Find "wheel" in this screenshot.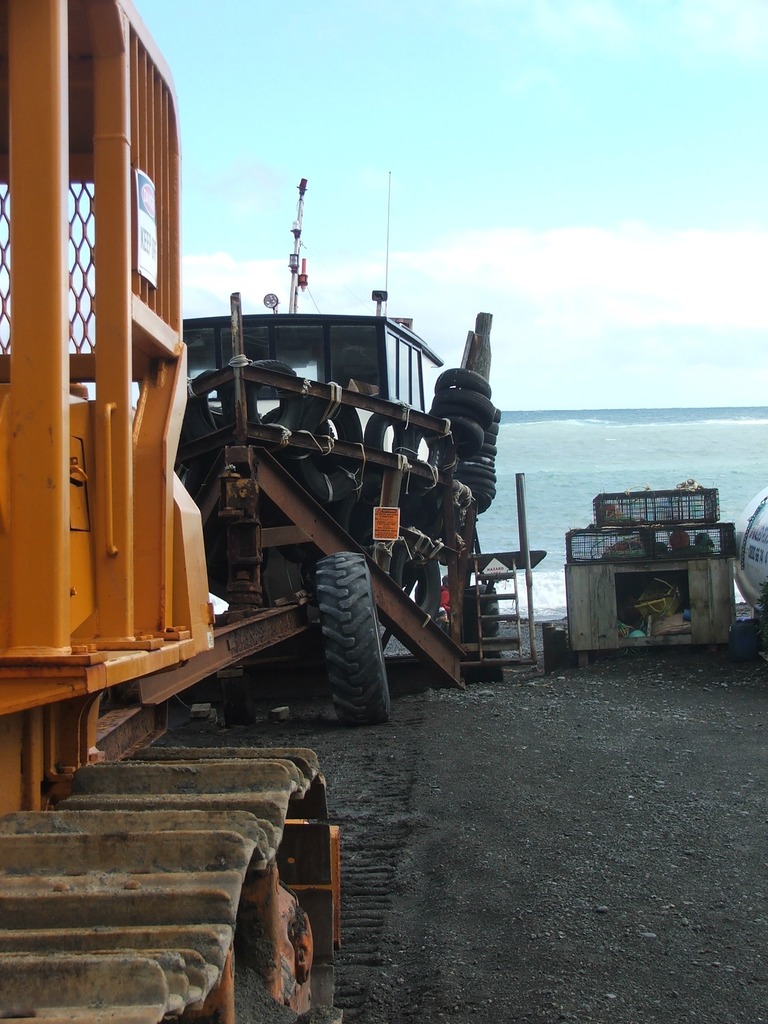
The bounding box for "wheel" is 460/580/513/680.
